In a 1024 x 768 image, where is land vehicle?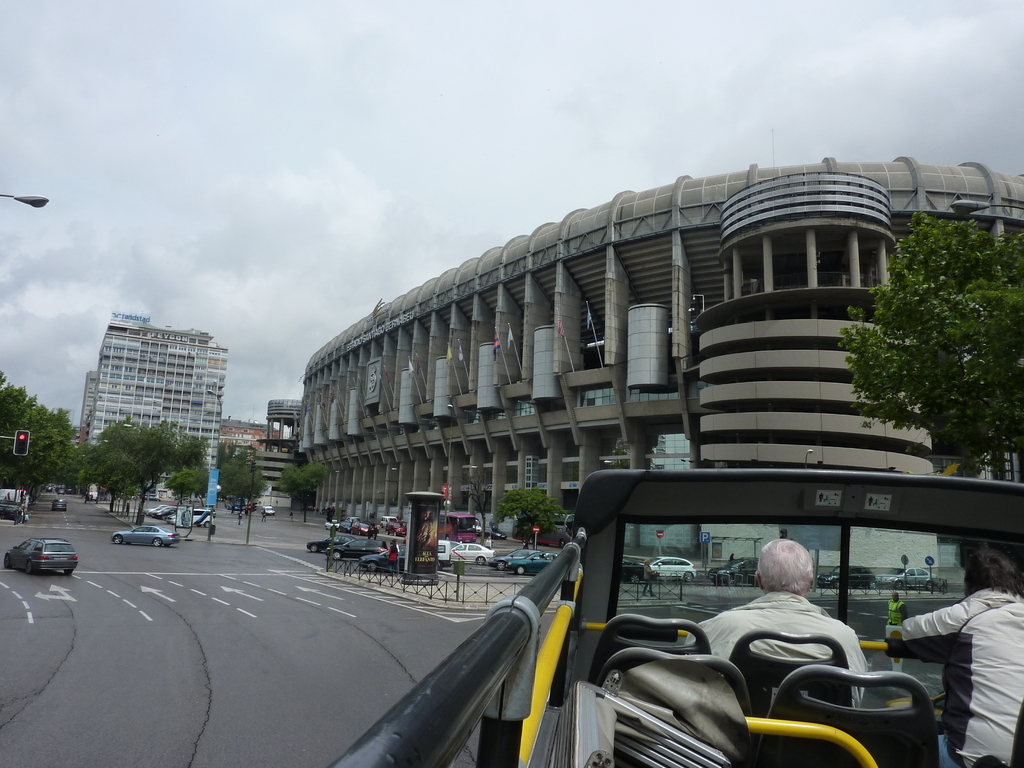
{"x1": 453, "y1": 541, "x2": 495, "y2": 566}.
